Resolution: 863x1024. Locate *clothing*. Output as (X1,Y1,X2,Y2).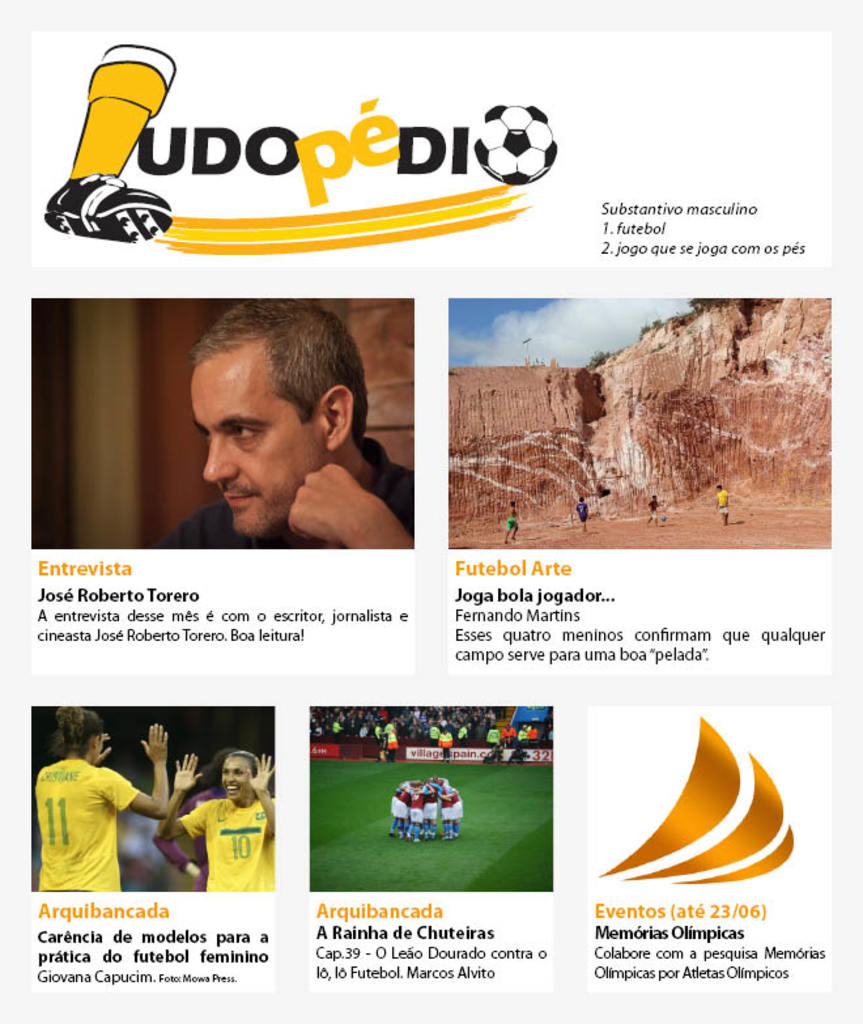
(17,751,132,896).
